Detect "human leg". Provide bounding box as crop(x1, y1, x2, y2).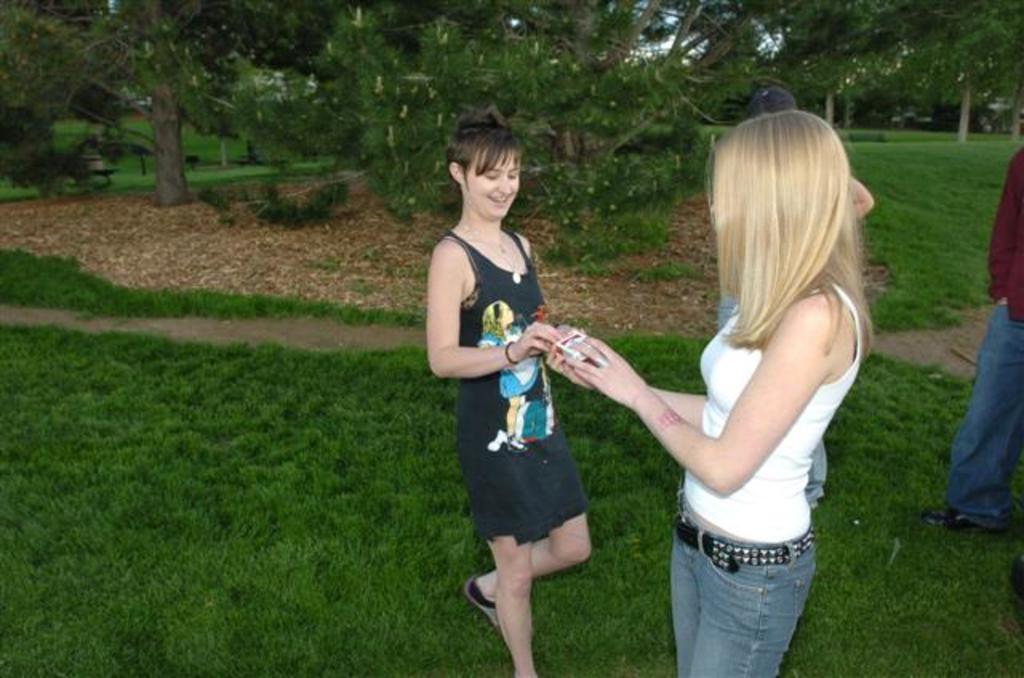
crop(944, 301, 1021, 539).
